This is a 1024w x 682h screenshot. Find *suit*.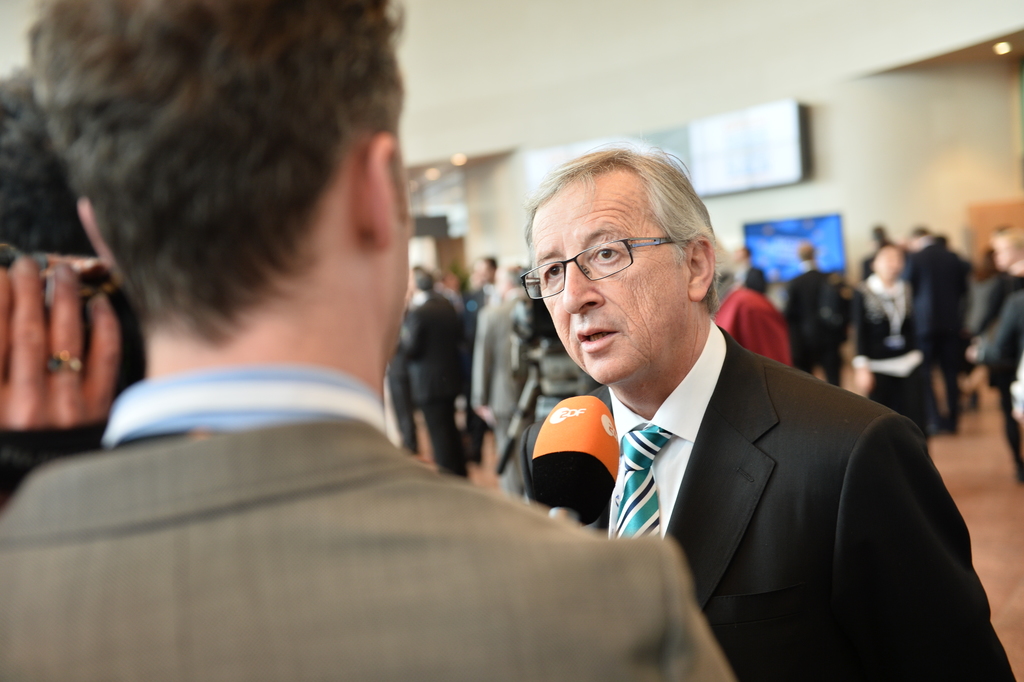
Bounding box: 788, 269, 835, 386.
